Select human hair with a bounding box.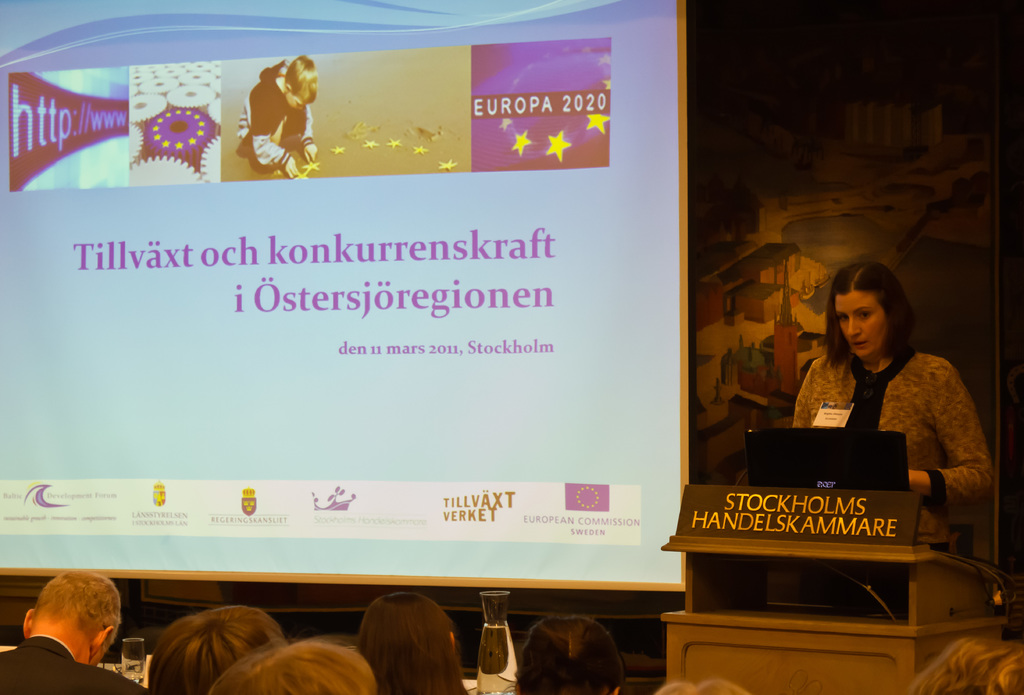
{"x1": 30, "y1": 569, "x2": 125, "y2": 653}.
